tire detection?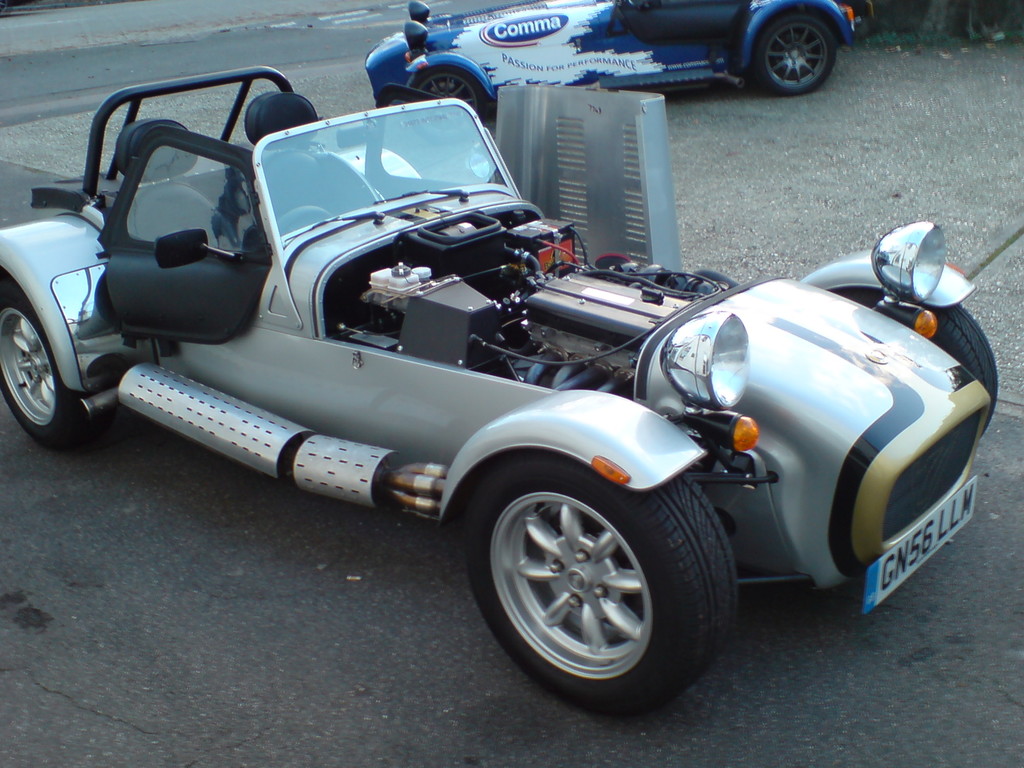
<box>468,452,737,715</box>
